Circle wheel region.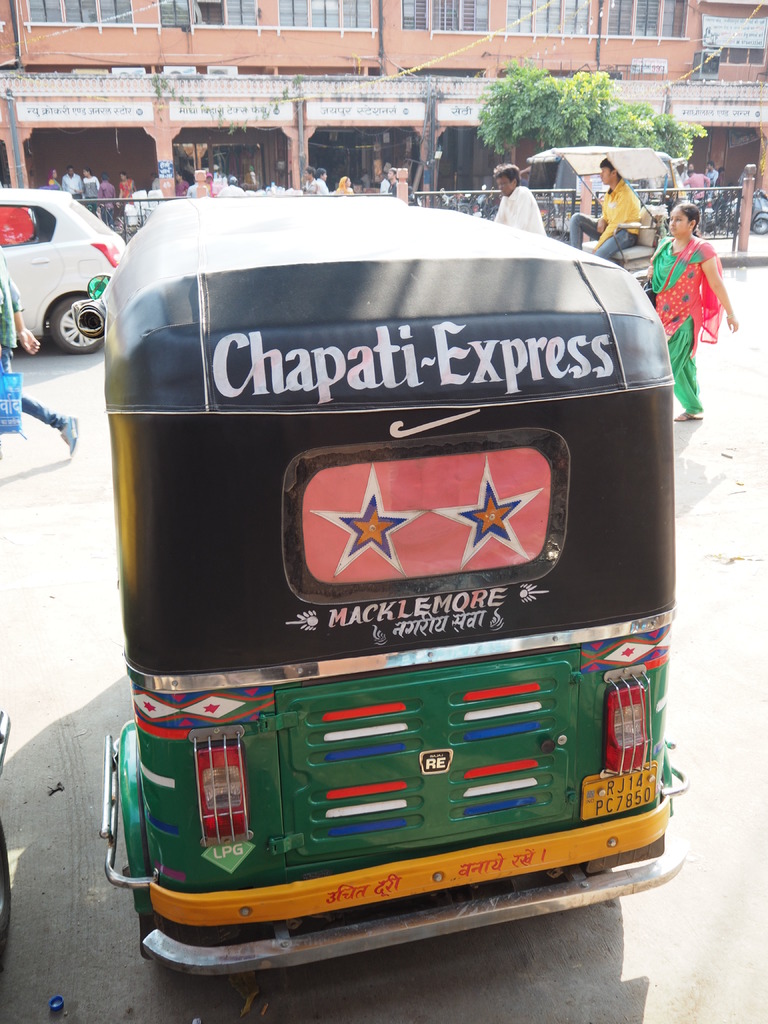
Region: box=[753, 218, 767, 232].
